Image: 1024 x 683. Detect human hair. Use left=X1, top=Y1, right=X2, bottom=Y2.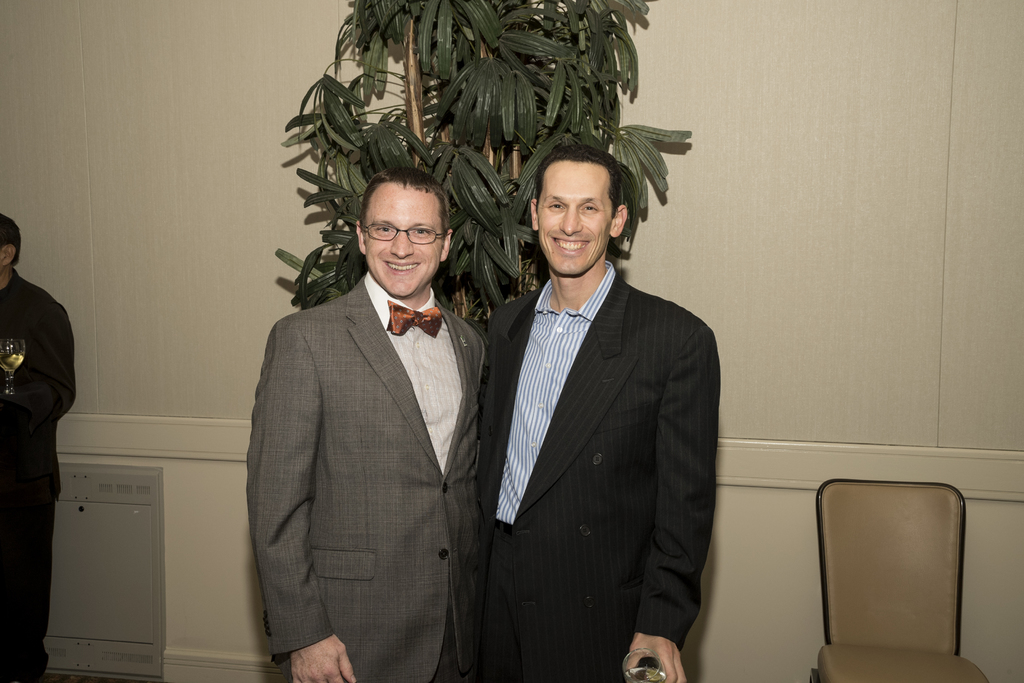
left=0, top=214, right=21, bottom=271.
